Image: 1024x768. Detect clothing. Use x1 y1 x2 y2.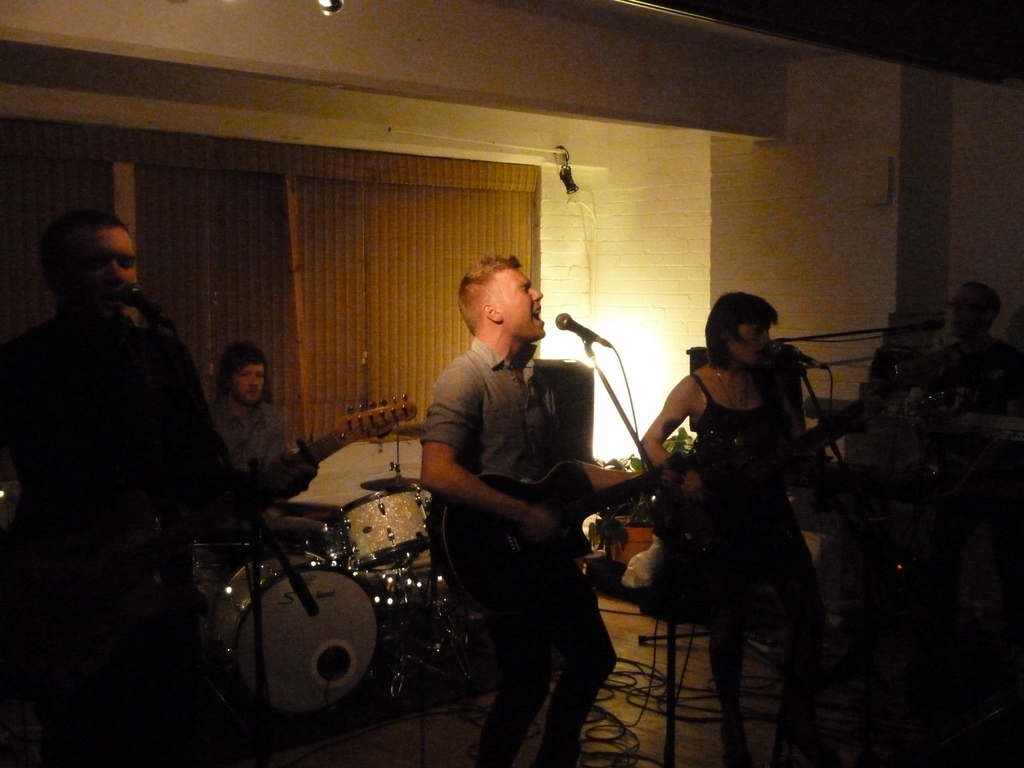
202 394 333 559.
